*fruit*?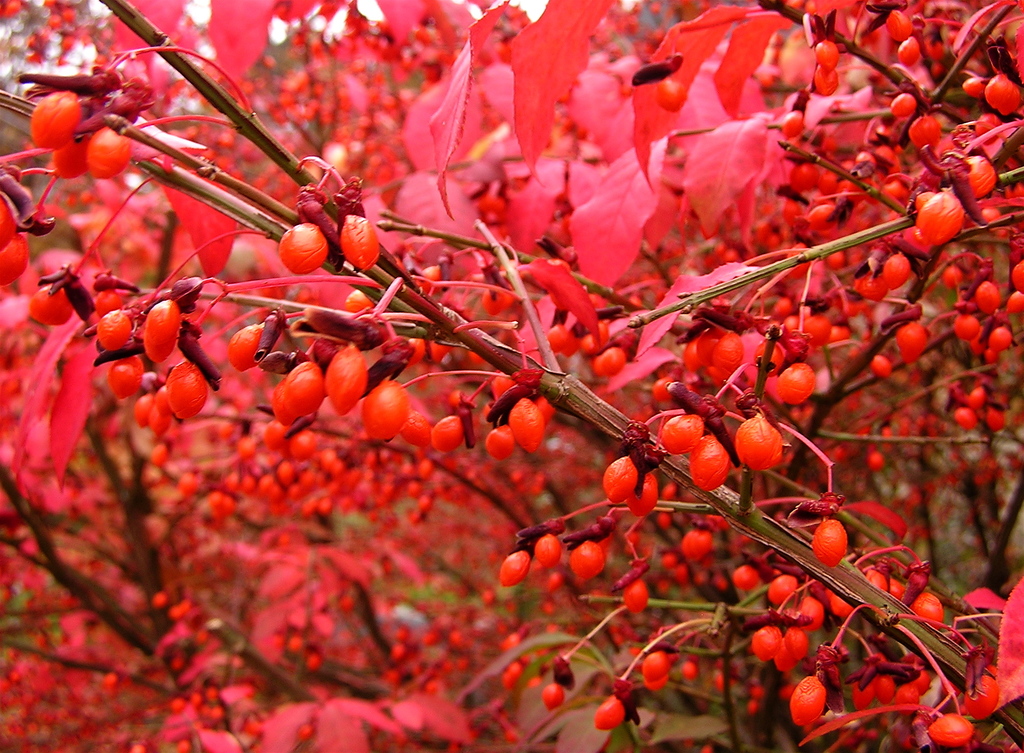
786/623/809/660
